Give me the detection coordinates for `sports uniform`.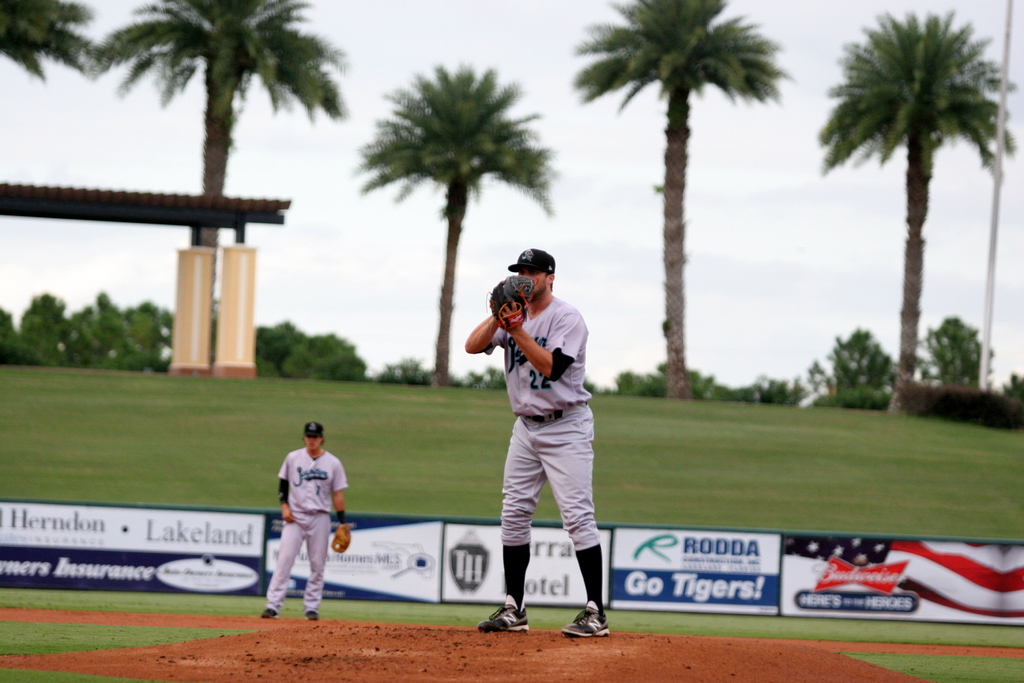
bbox(488, 297, 609, 616).
